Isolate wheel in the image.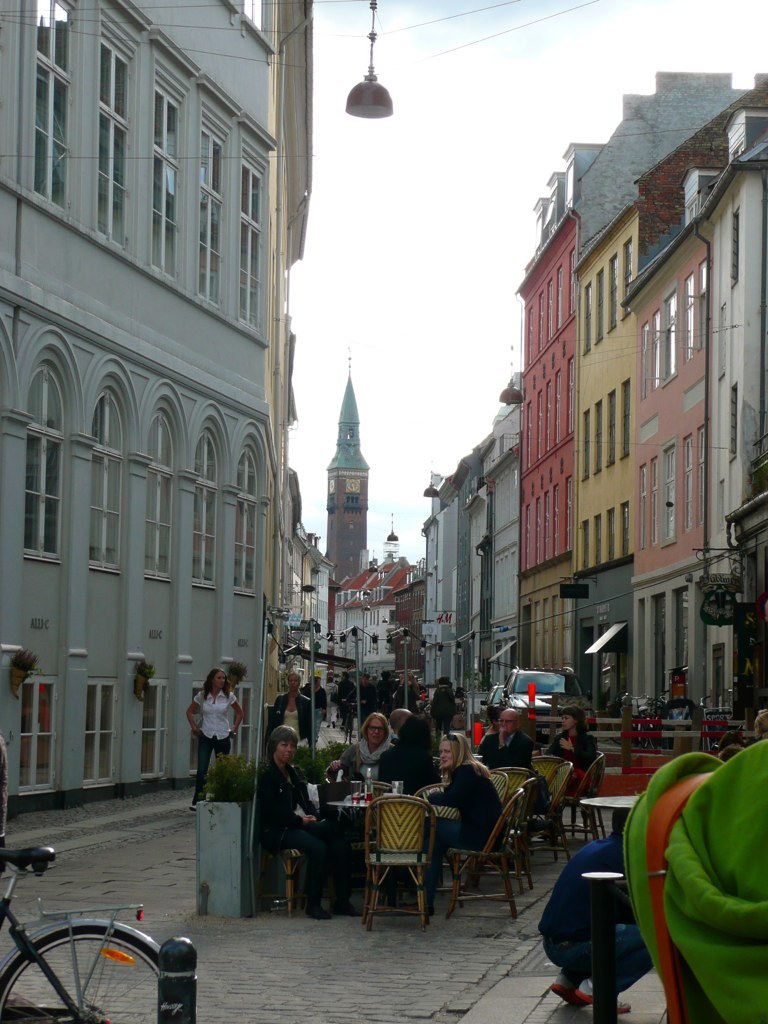
Isolated region: region(0, 922, 167, 1023).
